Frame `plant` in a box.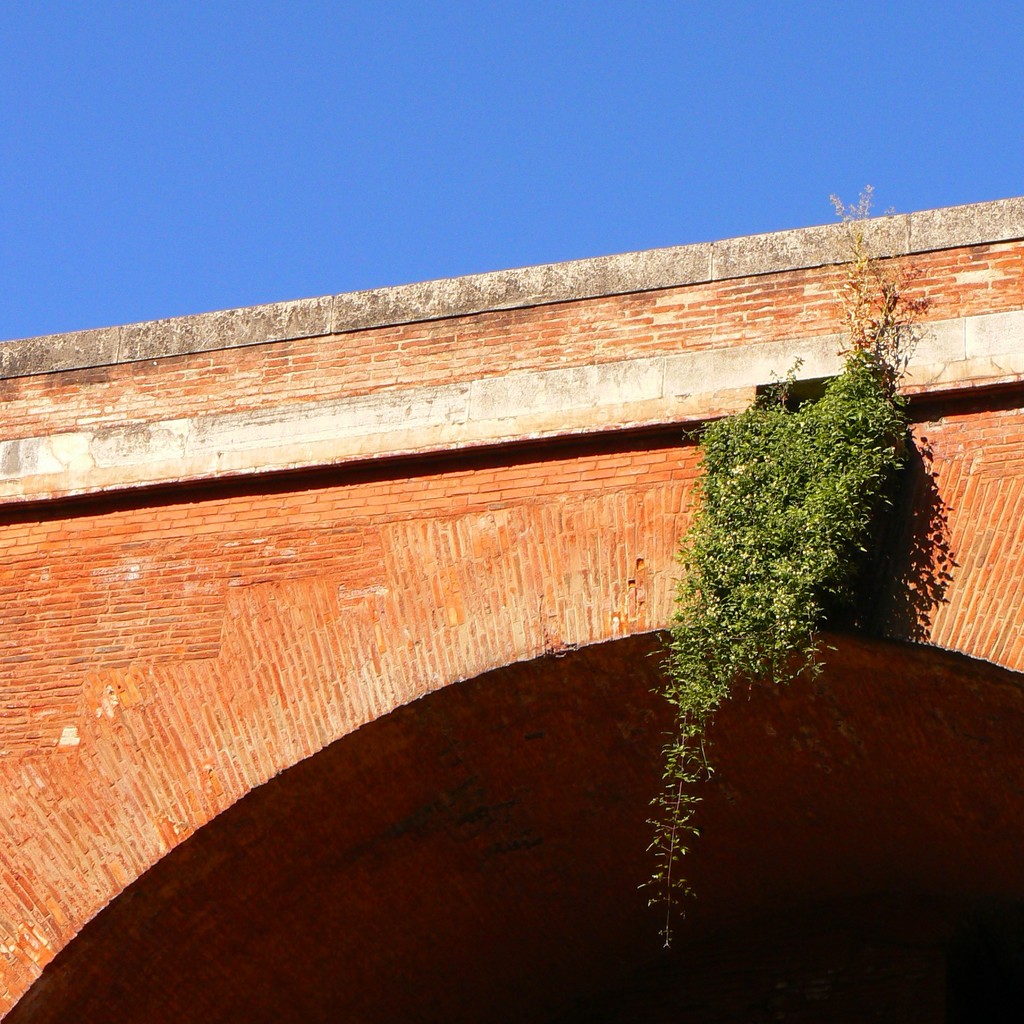
633, 174, 935, 953.
